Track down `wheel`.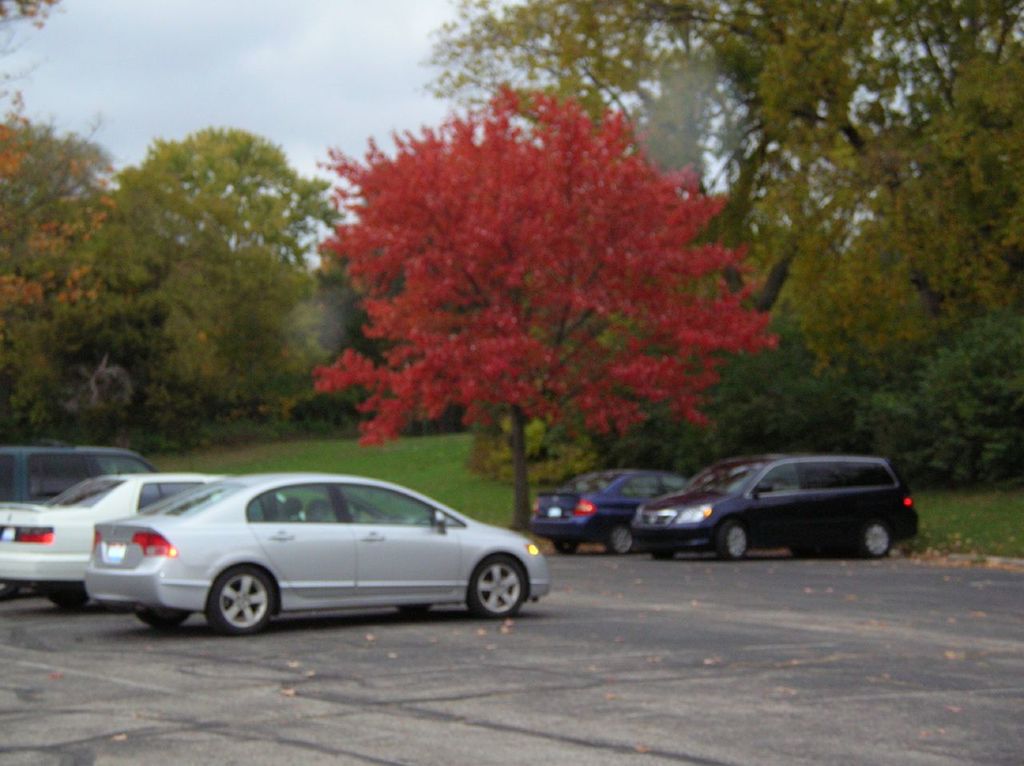
Tracked to [left=188, top=573, right=267, bottom=643].
